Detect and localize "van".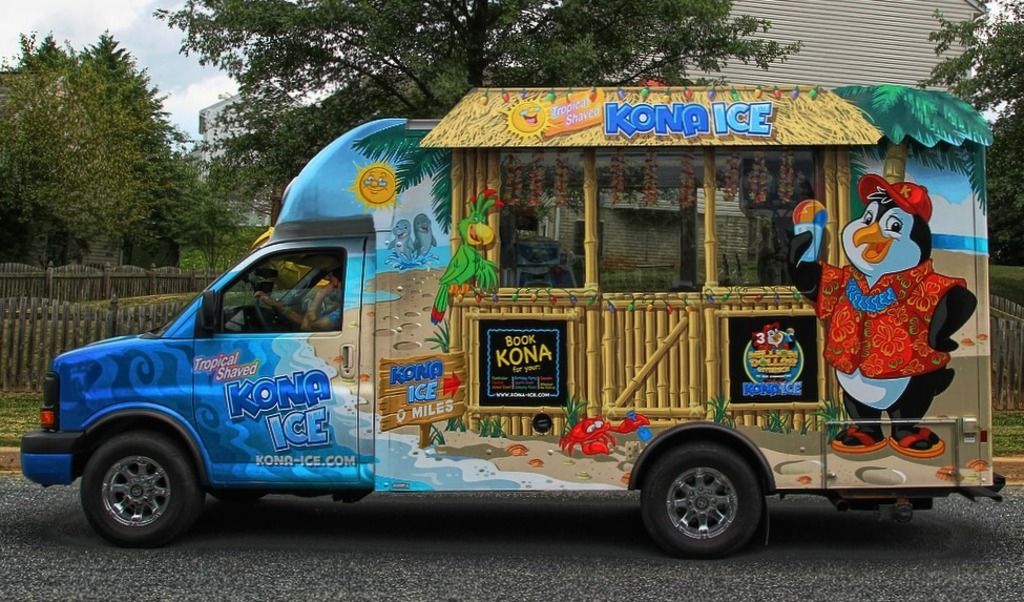
Localized at [18,84,1006,548].
